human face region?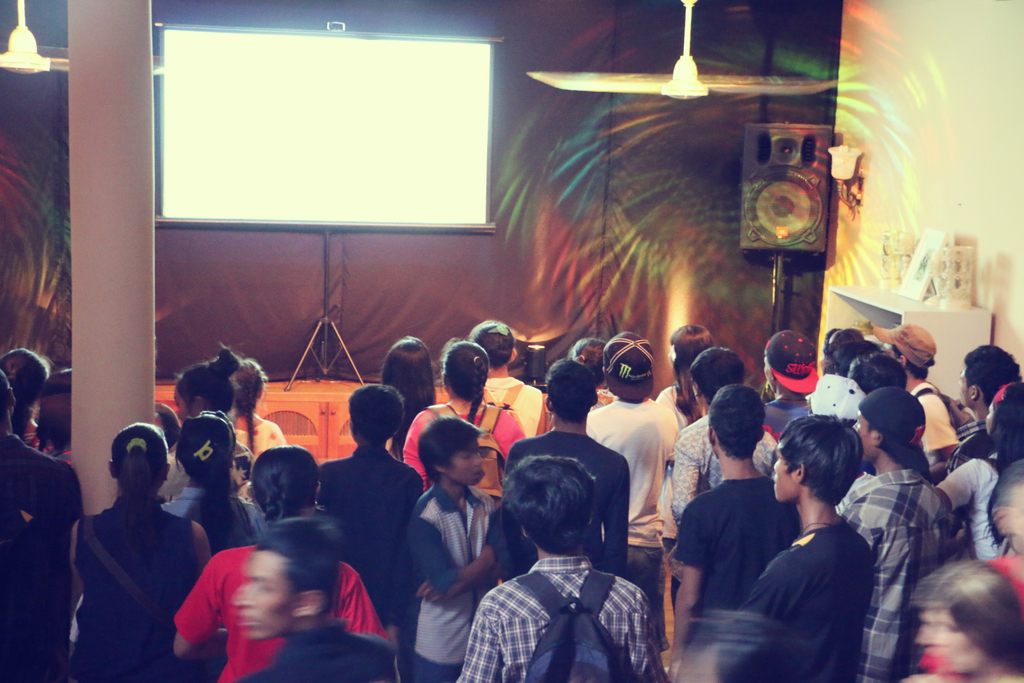
detection(769, 454, 795, 499)
